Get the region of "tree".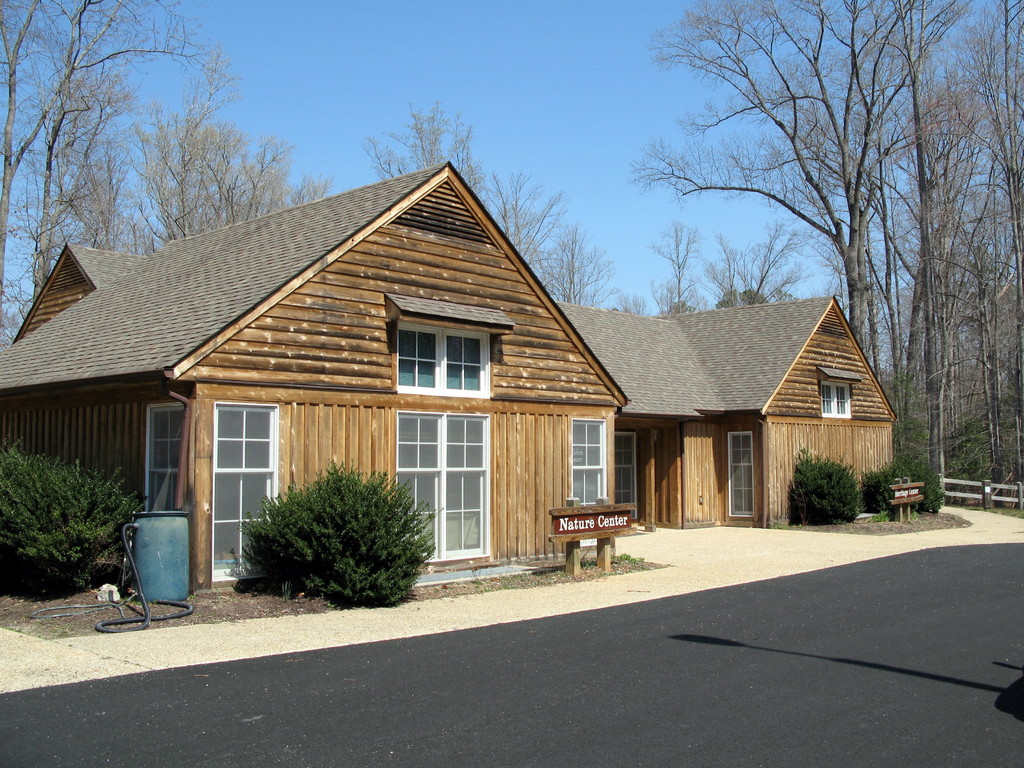
select_region(472, 163, 574, 286).
